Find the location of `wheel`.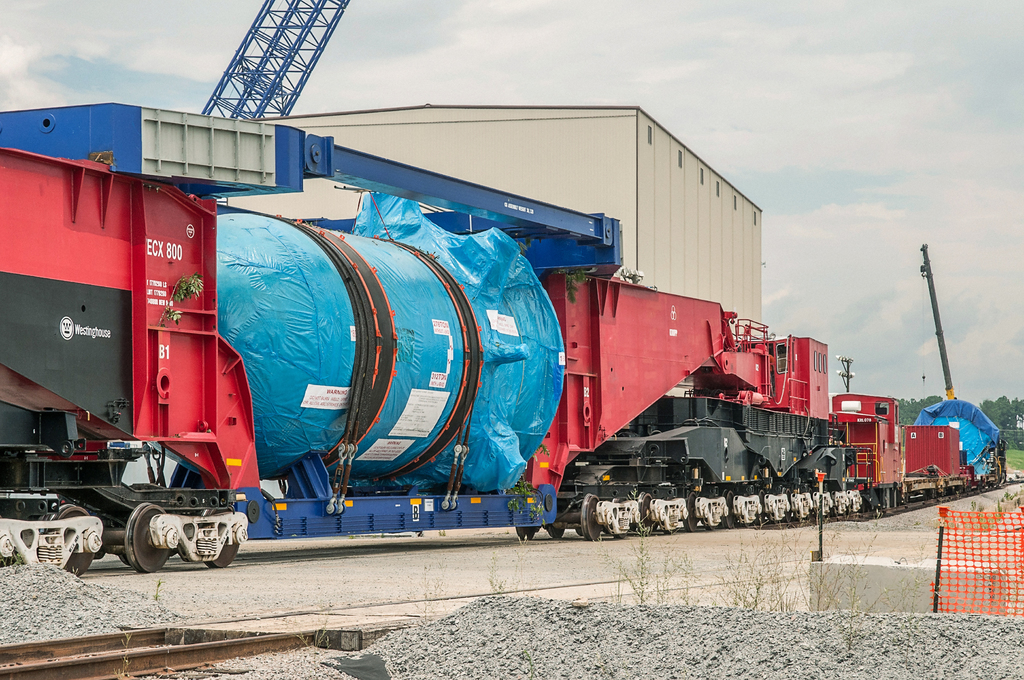
Location: <bbox>578, 495, 608, 540</bbox>.
